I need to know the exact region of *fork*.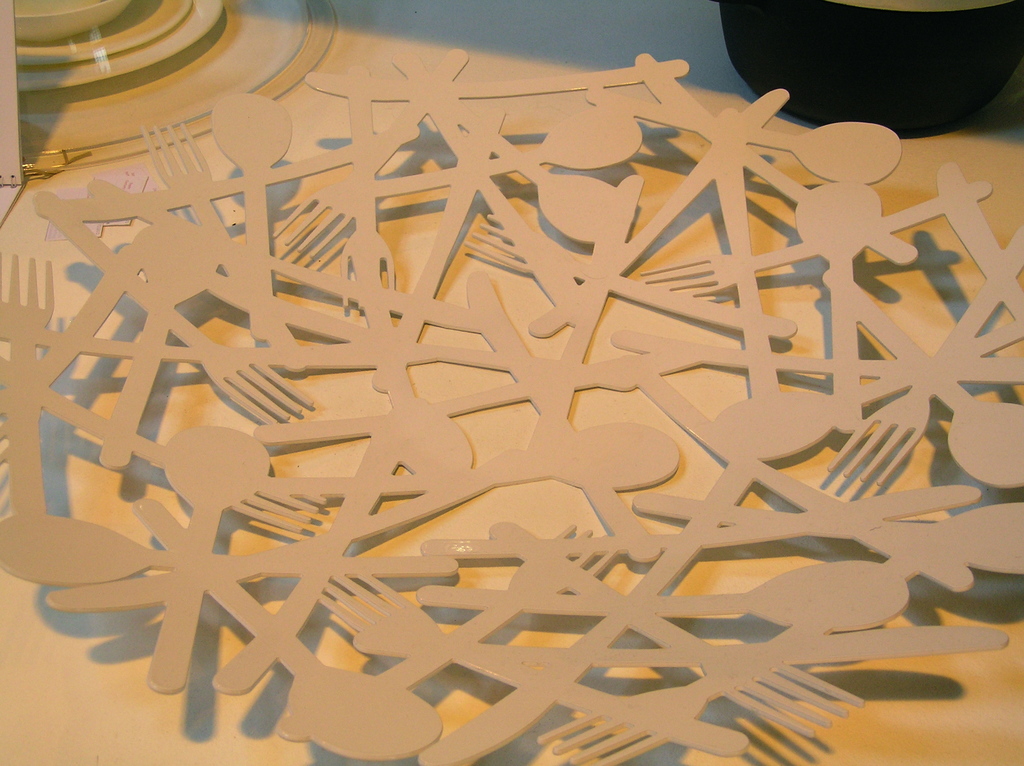
Region: detection(314, 573, 751, 760).
